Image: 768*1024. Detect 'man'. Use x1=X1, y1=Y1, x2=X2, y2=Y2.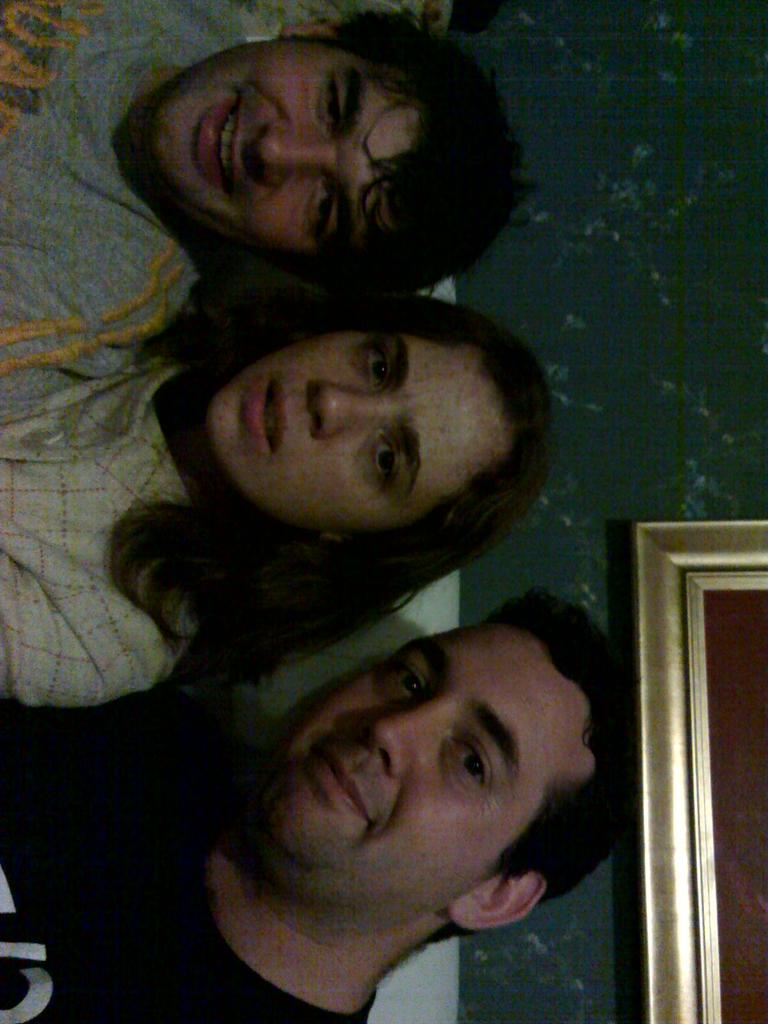
x1=0, y1=685, x2=628, y2=1020.
